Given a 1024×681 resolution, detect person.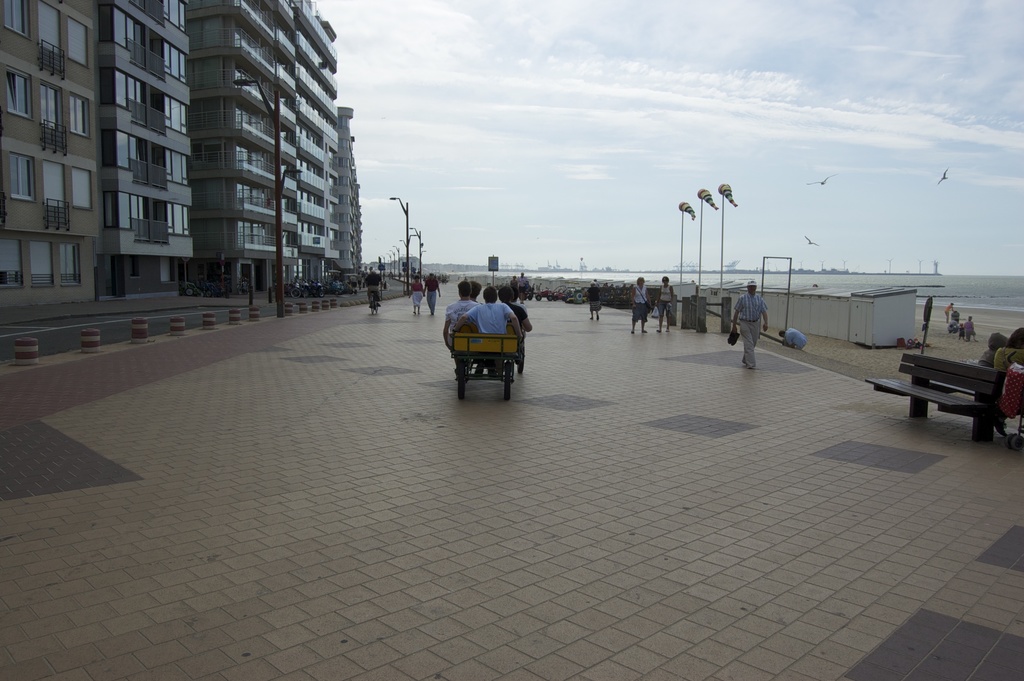
586:277:602:320.
